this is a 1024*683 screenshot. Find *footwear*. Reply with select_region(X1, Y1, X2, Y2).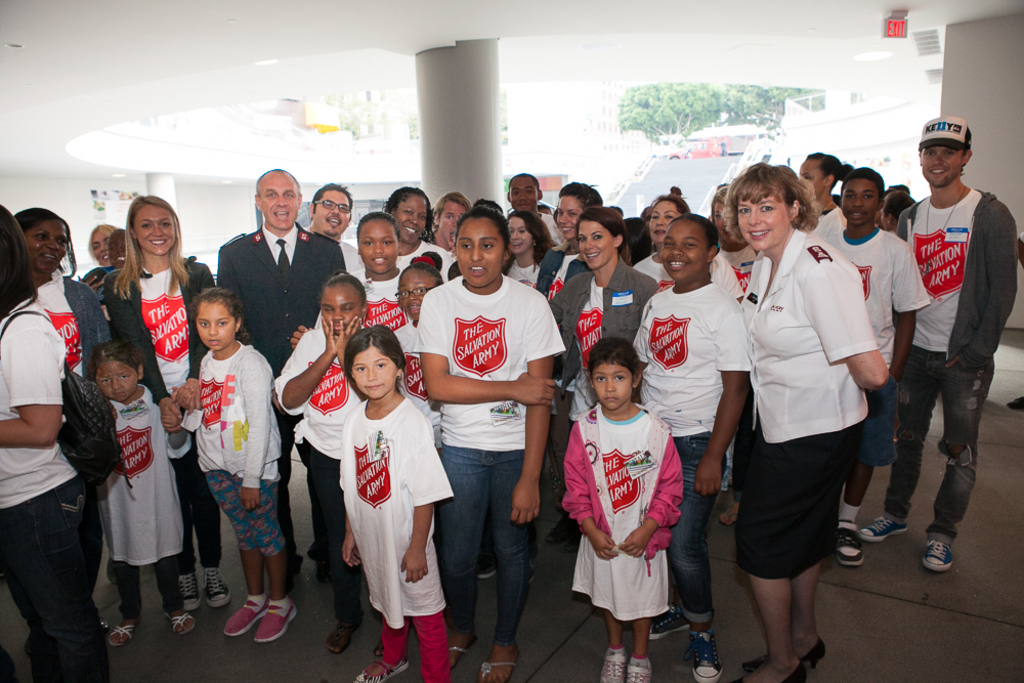
select_region(599, 649, 626, 682).
